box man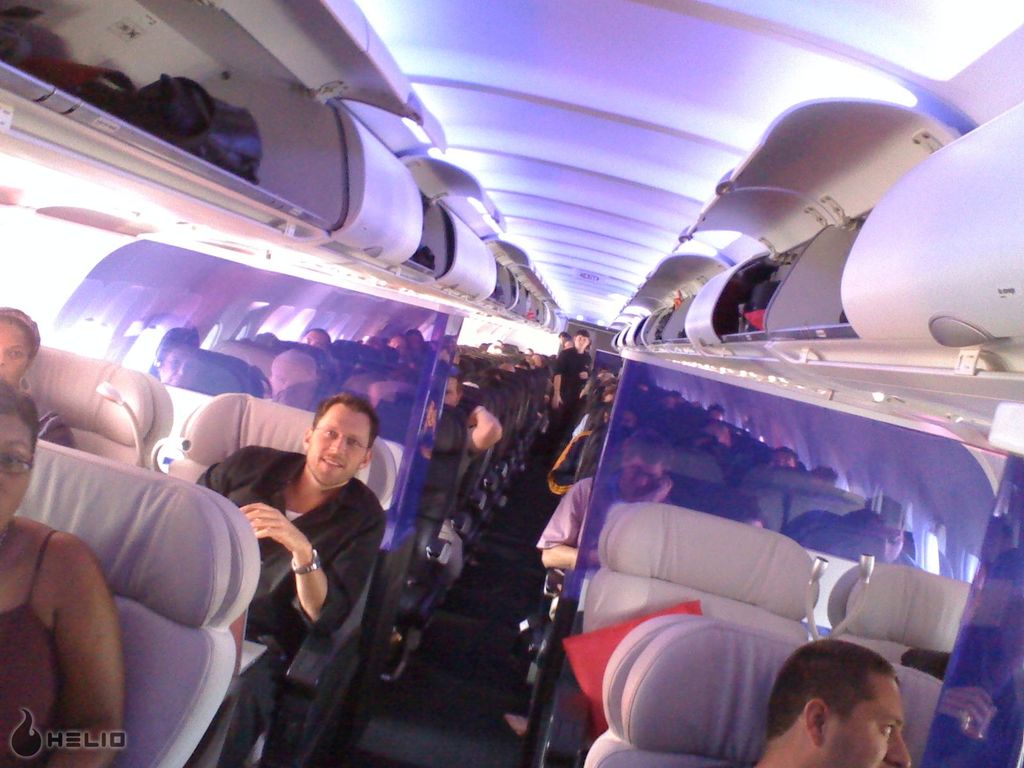
<box>552,332,592,438</box>
